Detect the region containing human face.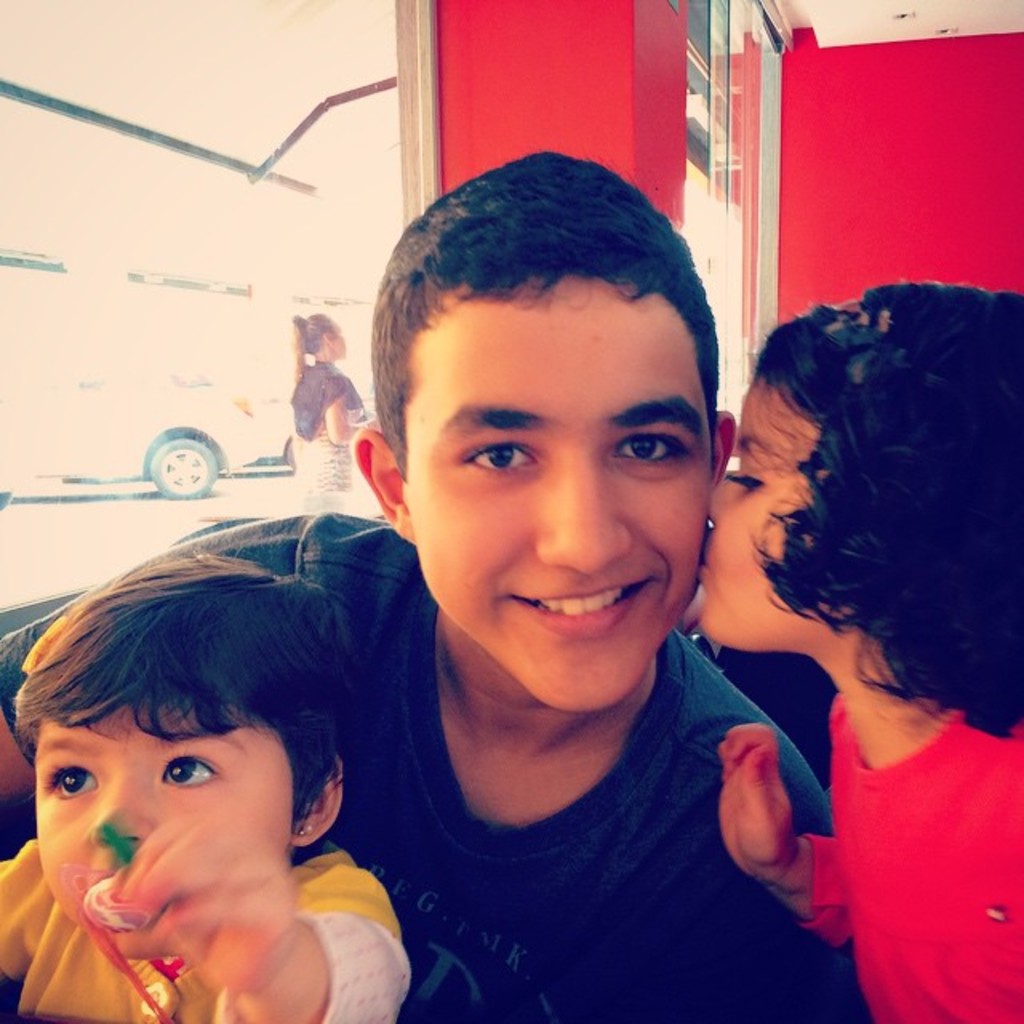
<region>328, 325, 347, 357</region>.
